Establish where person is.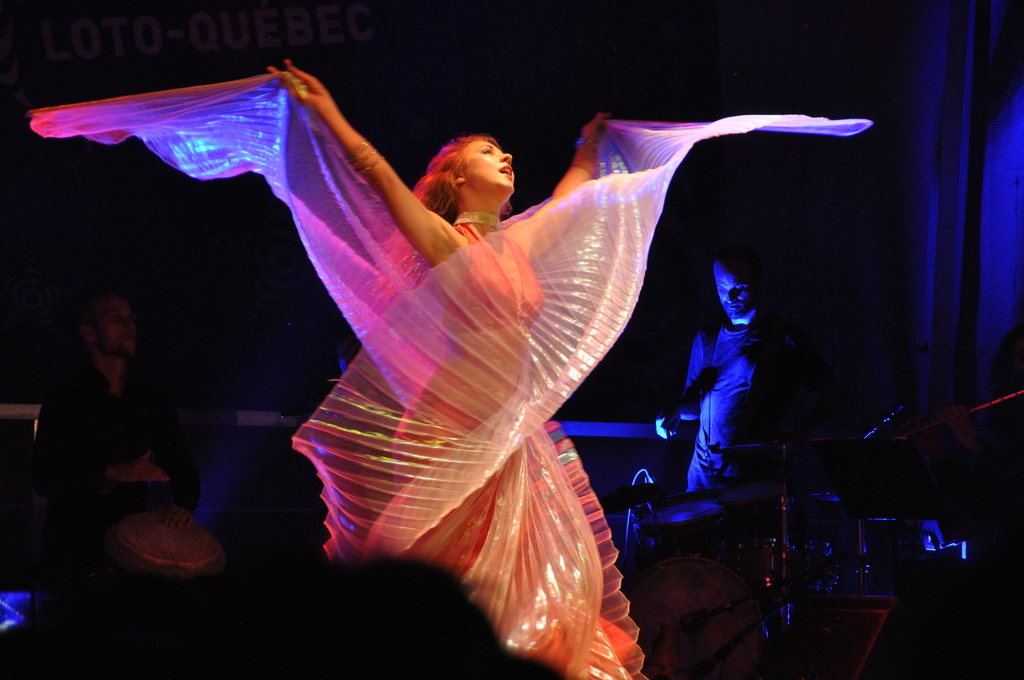
Established at 18,46,885,679.
